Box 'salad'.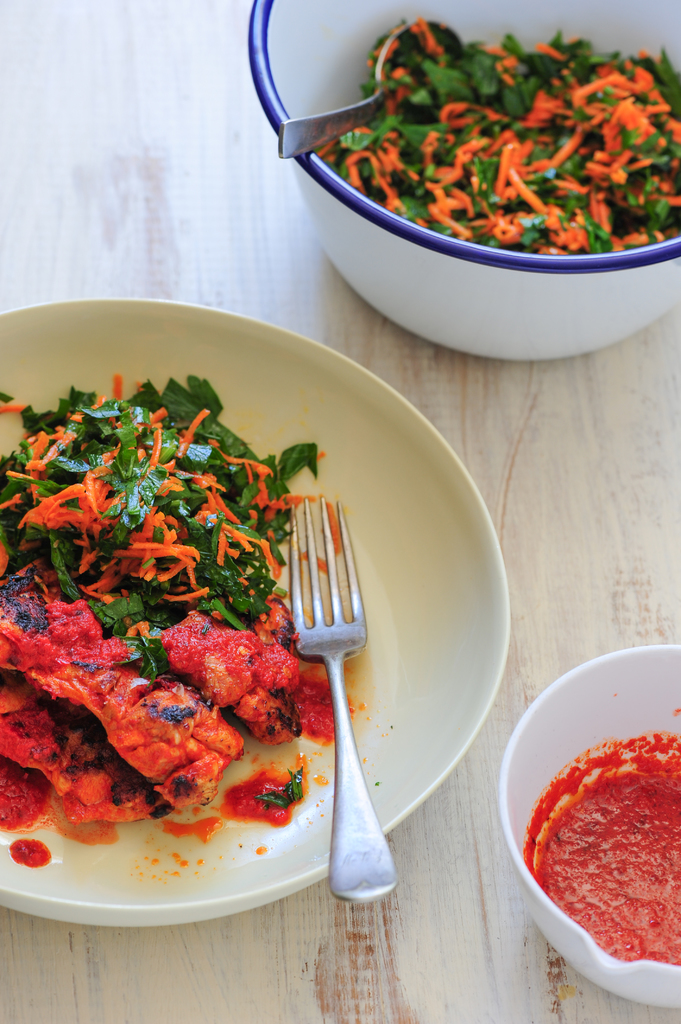
<bbox>0, 368, 336, 632</bbox>.
